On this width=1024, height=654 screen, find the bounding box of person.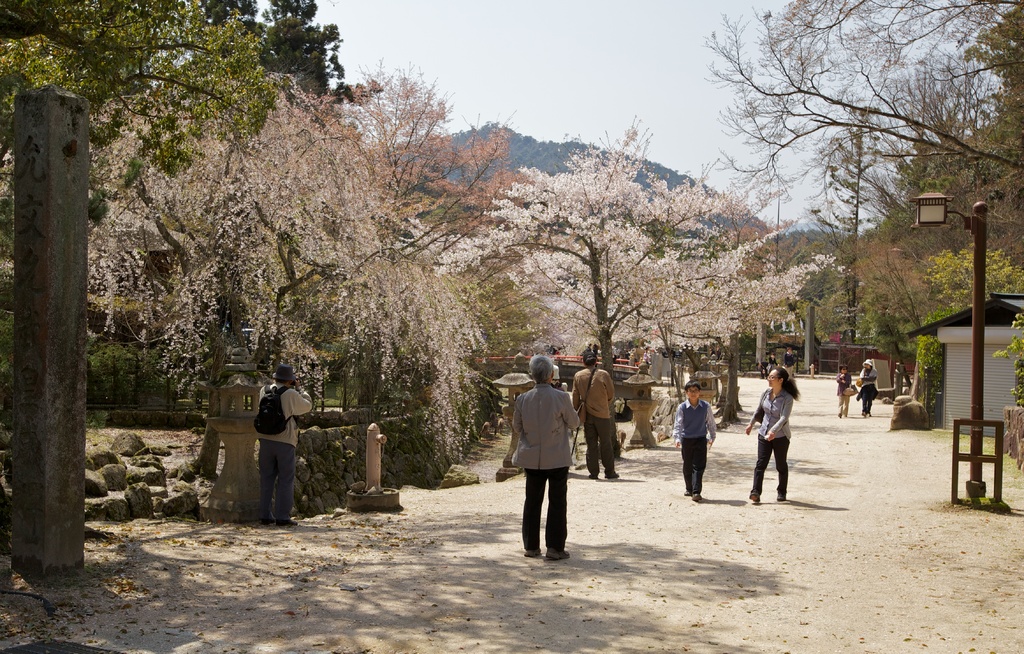
Bounding box: 783 345 794 378.
